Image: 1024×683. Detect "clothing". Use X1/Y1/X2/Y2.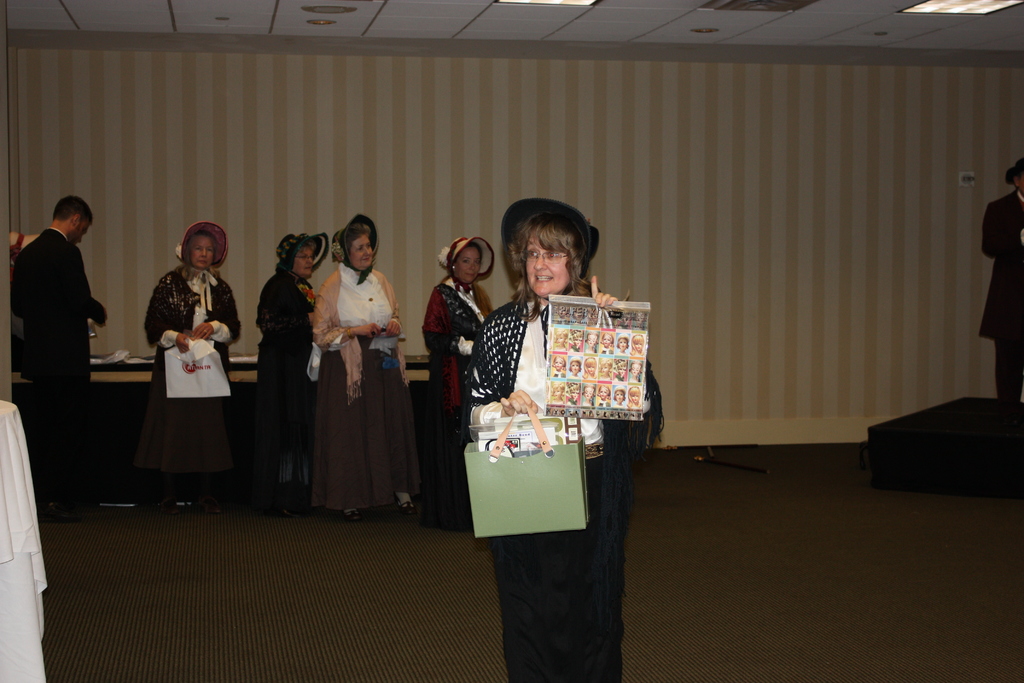
319/259/417/513.
